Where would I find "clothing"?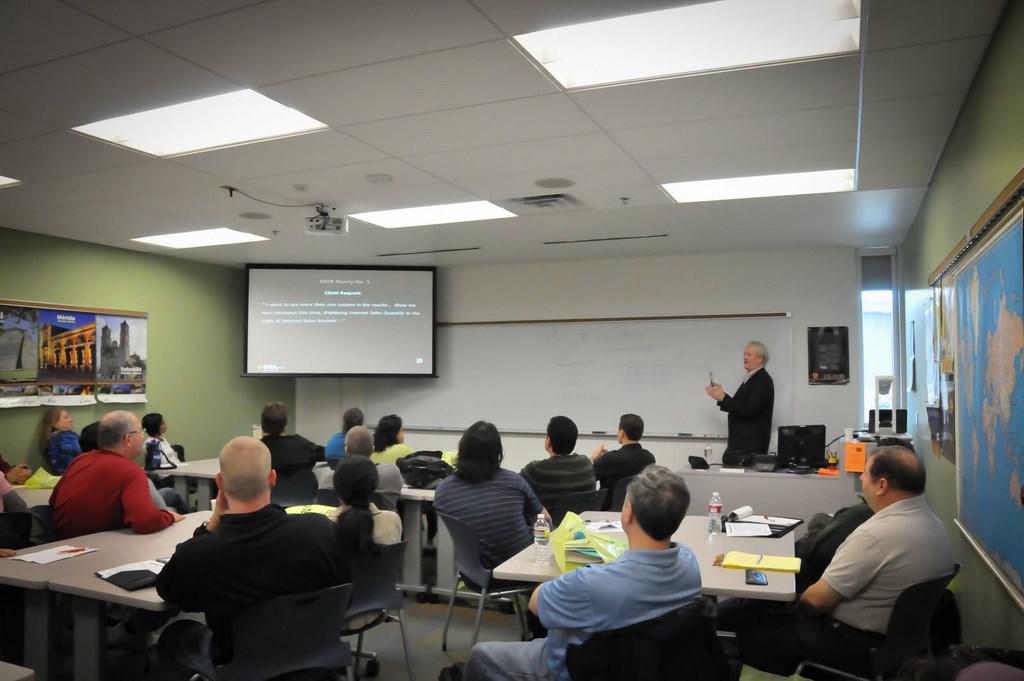
At {"left": 323, "top": 501, "right": 403, "bottom": 634}.
